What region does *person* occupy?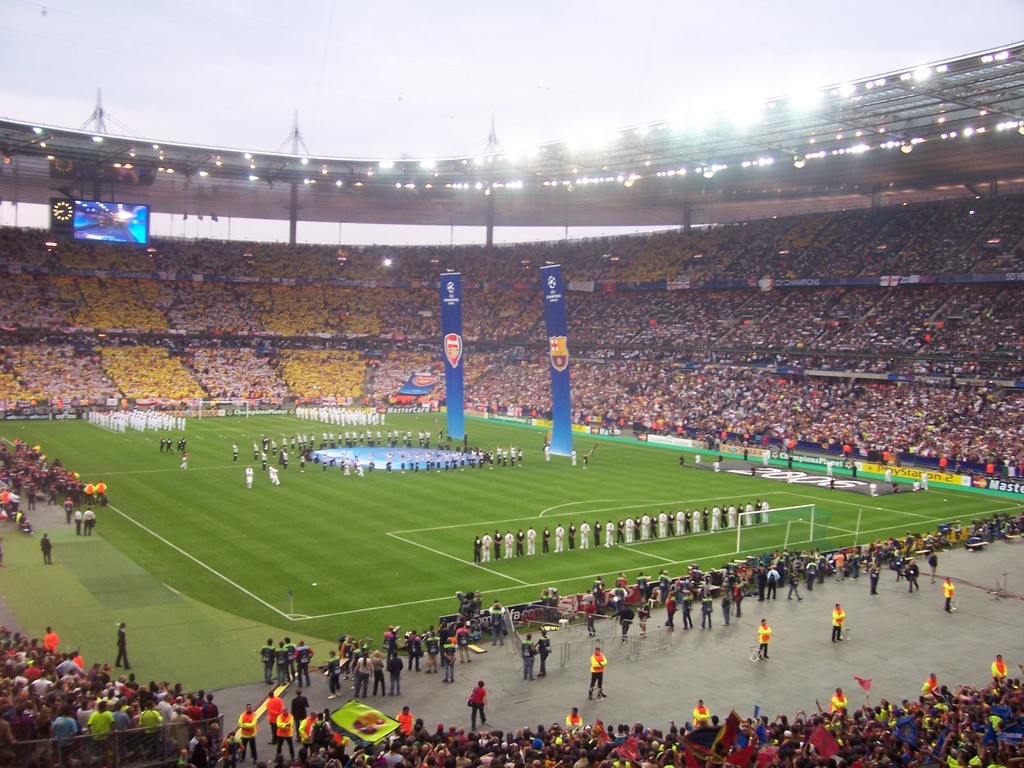
bbox=(267, 690, 288, 728).
